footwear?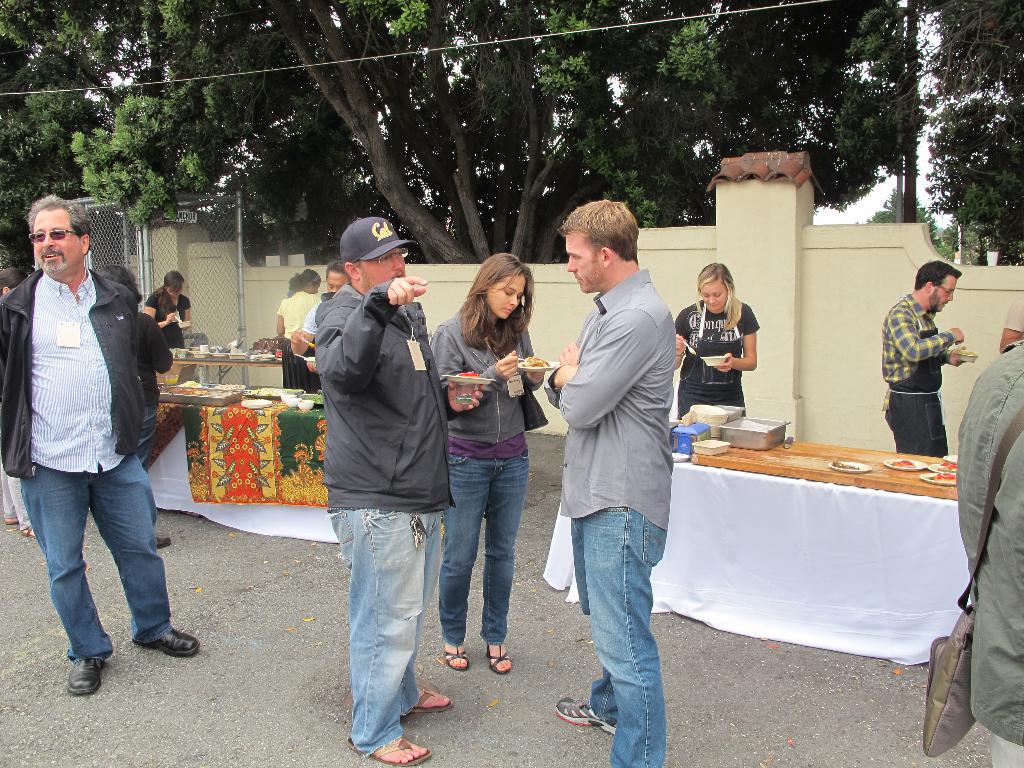
region(484, 643, 513, 675)
